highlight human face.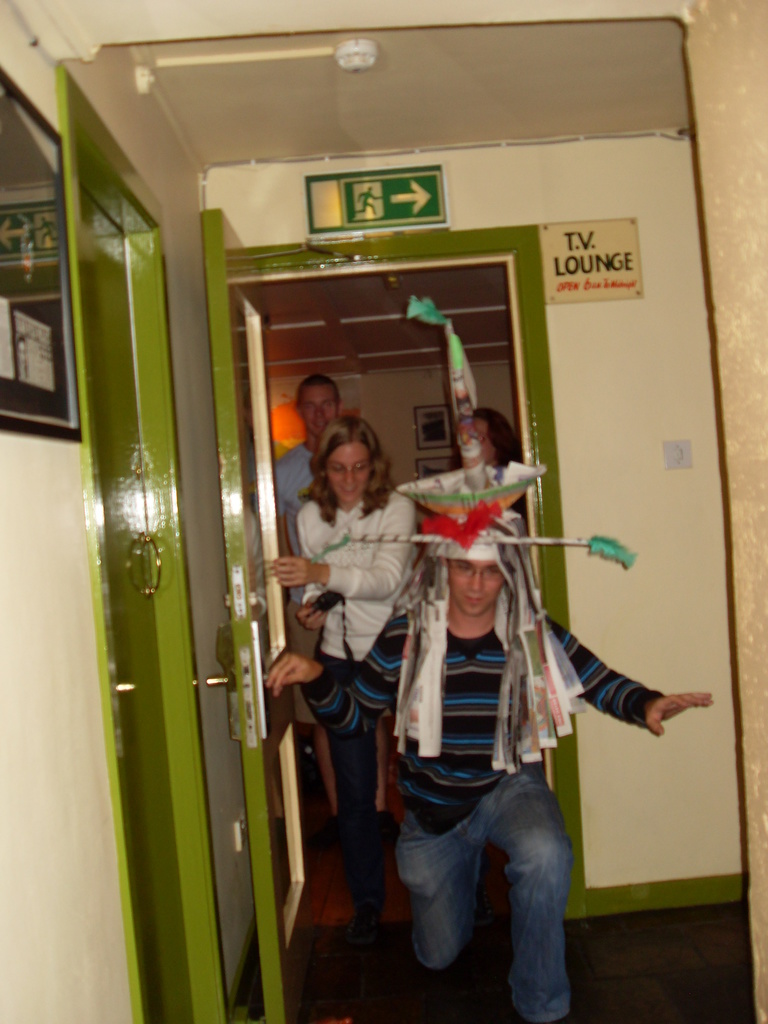
Highlighted region: box=[329, 442, 365, 505].
